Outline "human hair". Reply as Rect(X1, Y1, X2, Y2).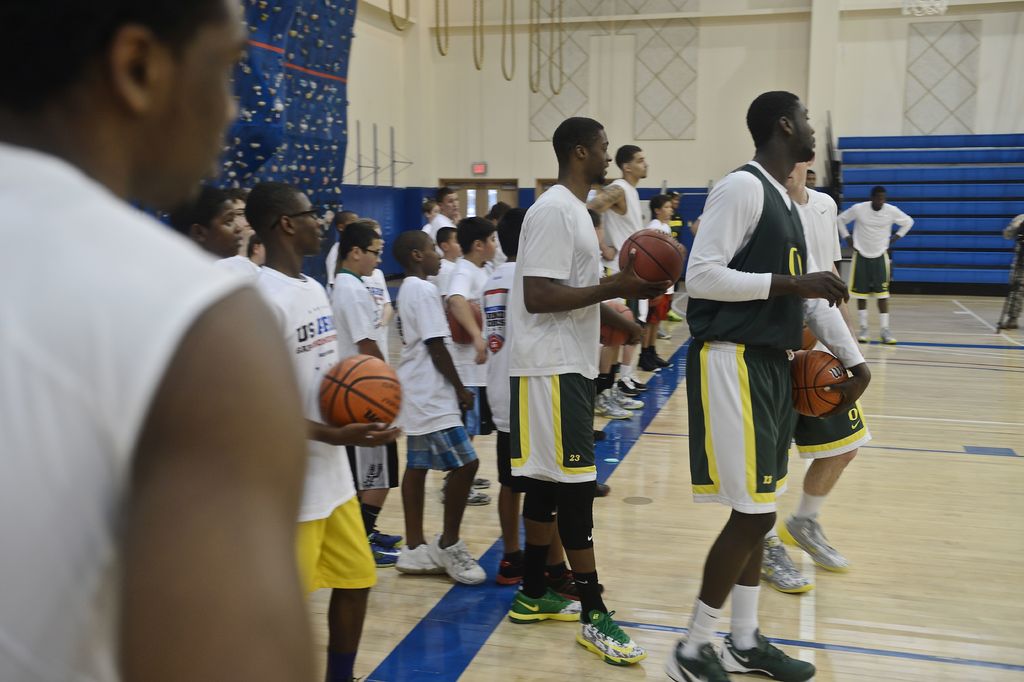
Rect(339, 220, 380, 264).
